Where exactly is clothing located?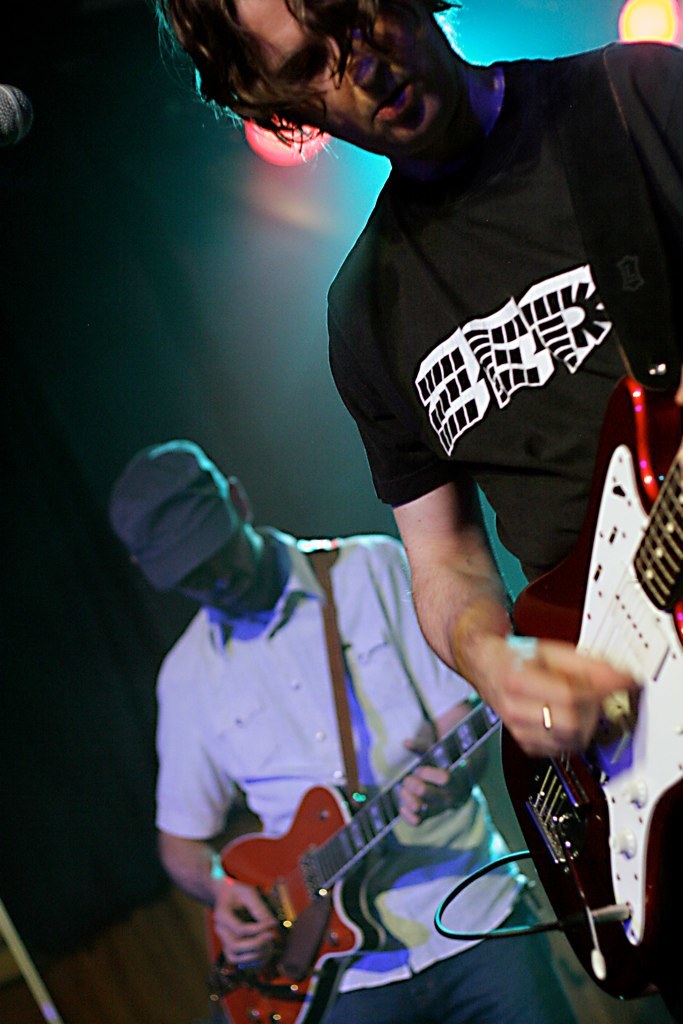
Its bounding box is <bbox>156, 530, 531, 993</bbox>.
